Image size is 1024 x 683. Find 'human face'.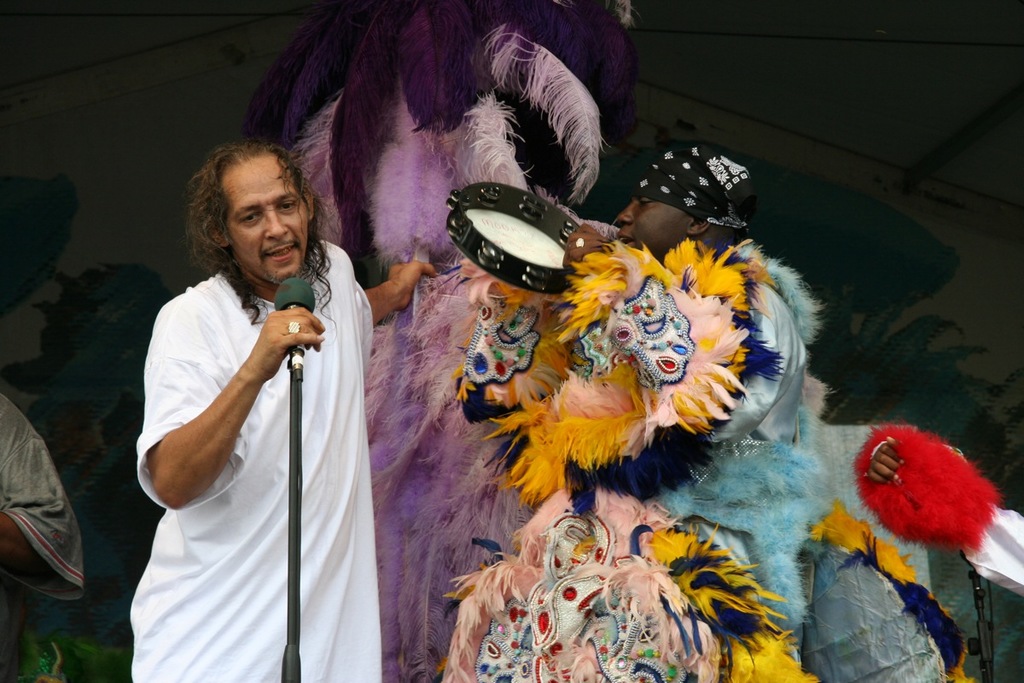
locate(616, 200, 698, 263).
